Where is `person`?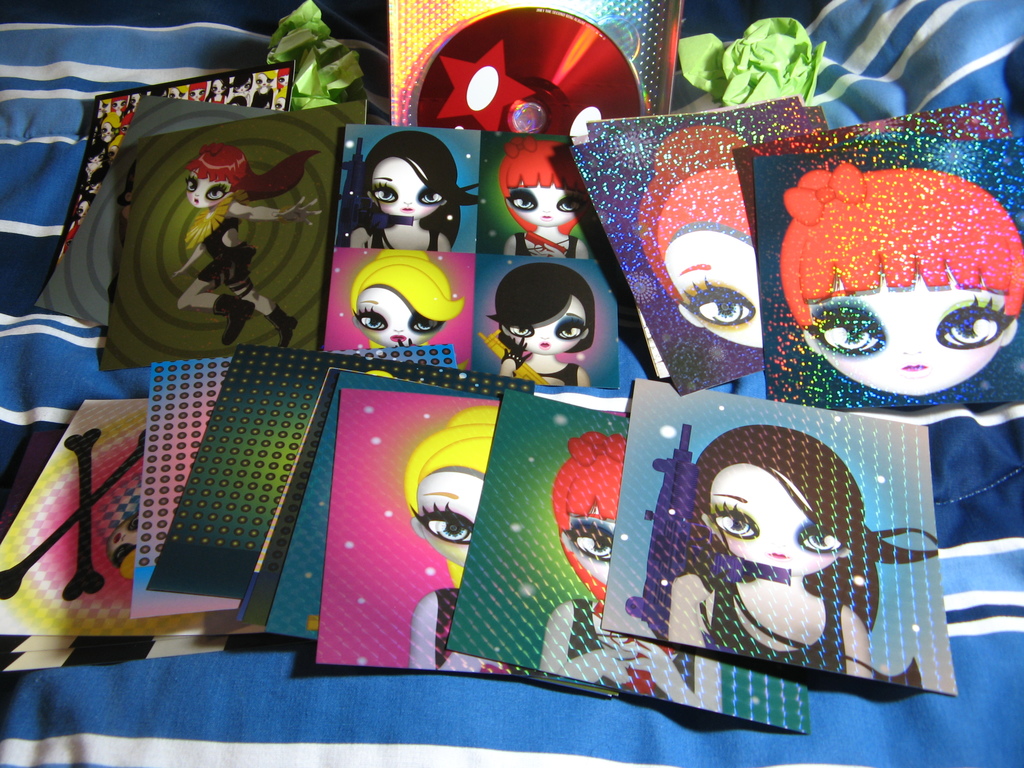
box=[487, 262, 593, 389].
